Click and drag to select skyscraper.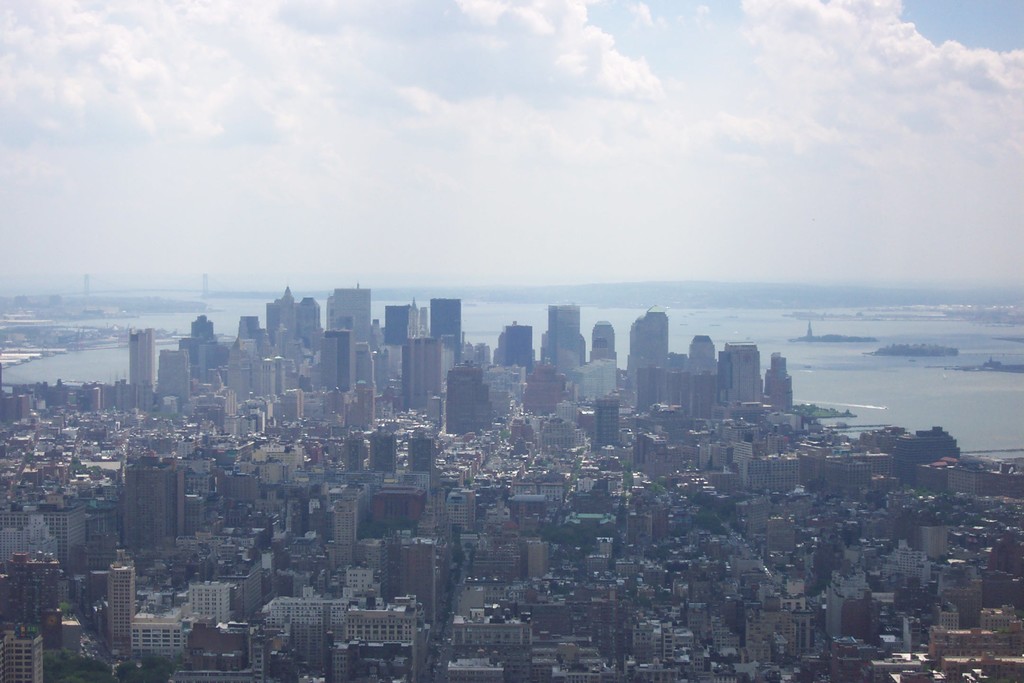
Selection: locate(399, 534, 438, 620).
